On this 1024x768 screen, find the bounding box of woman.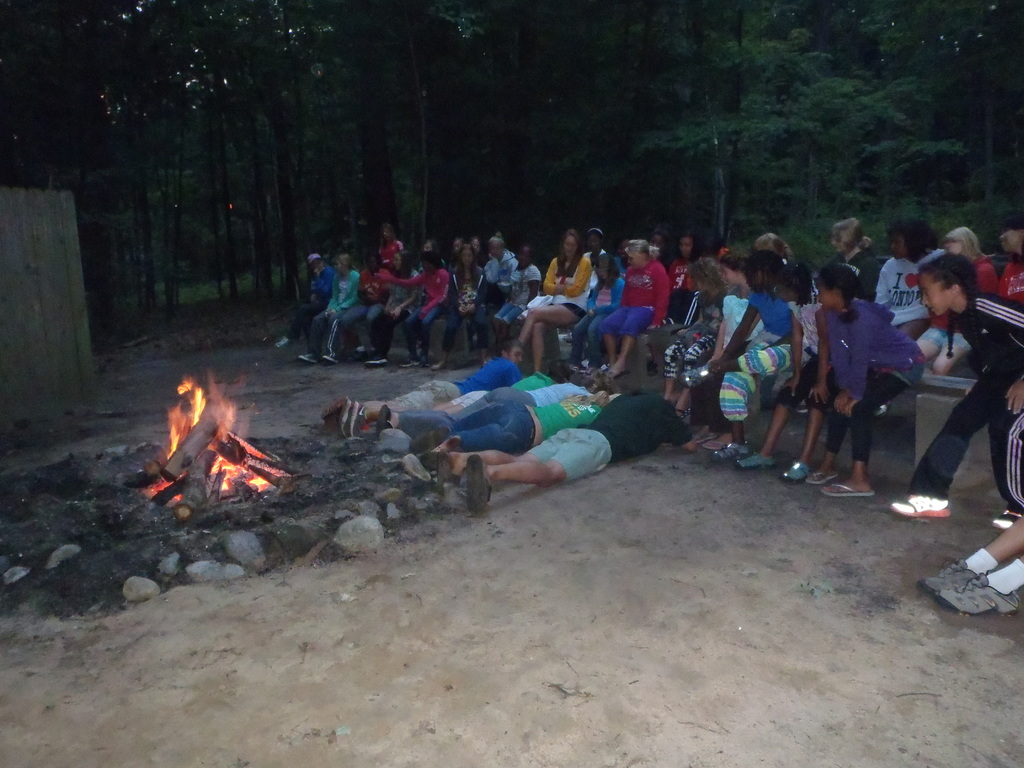
Bounding box: 913:224:1006:387.
